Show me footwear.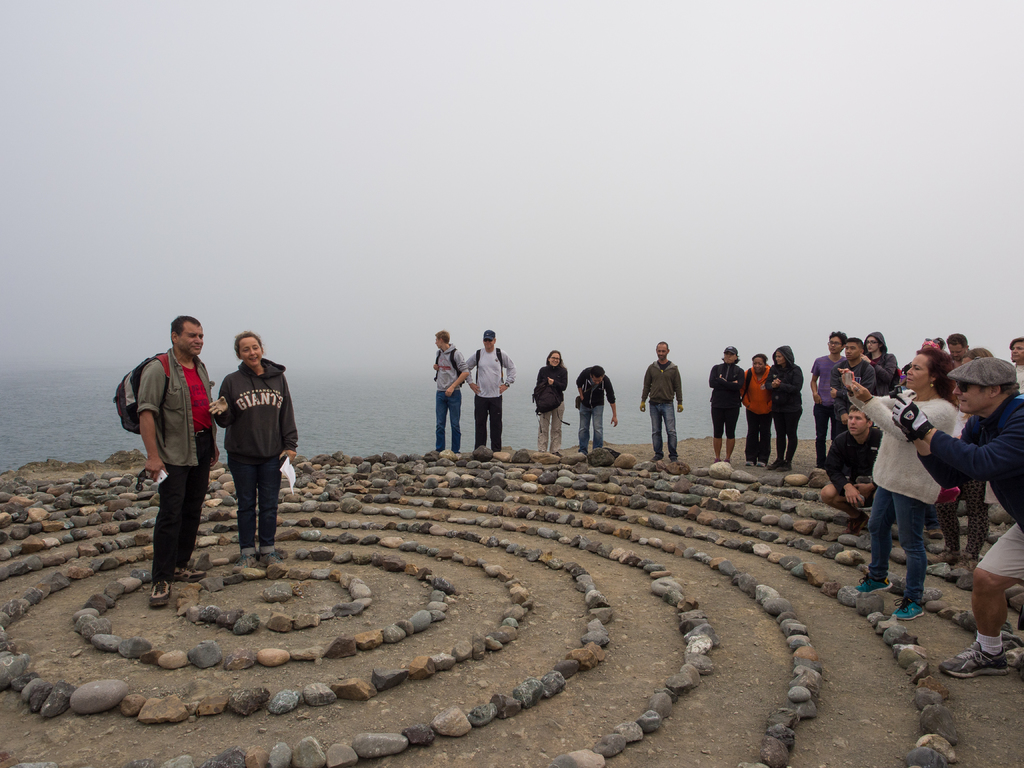
footwear is here: [957, 554, 975, 569].
